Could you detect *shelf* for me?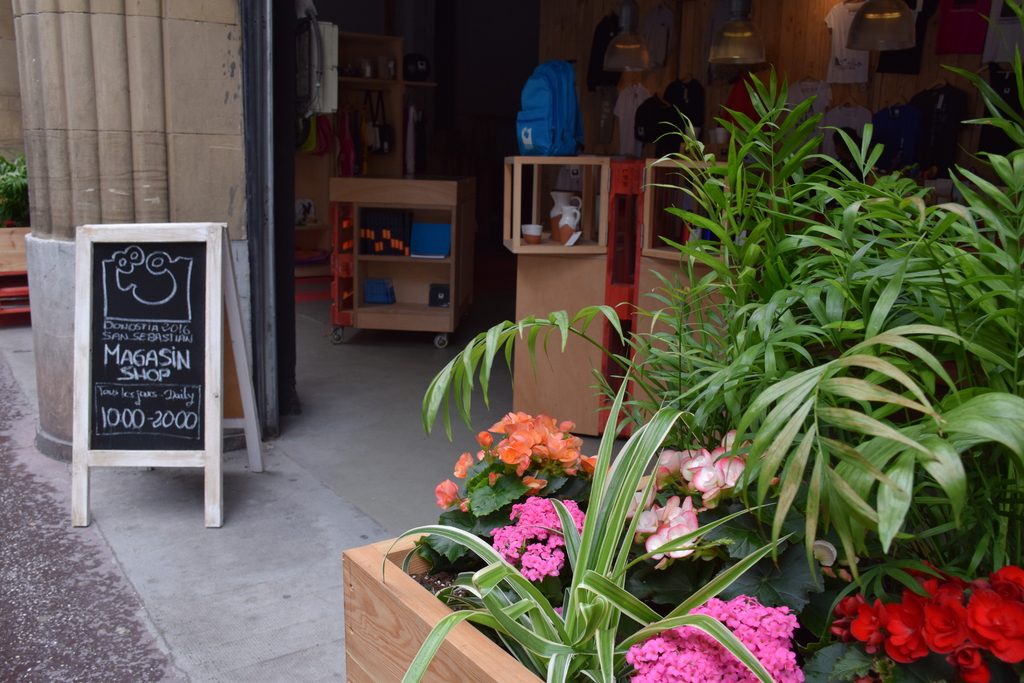
Detection result: (502,154,595,246).
